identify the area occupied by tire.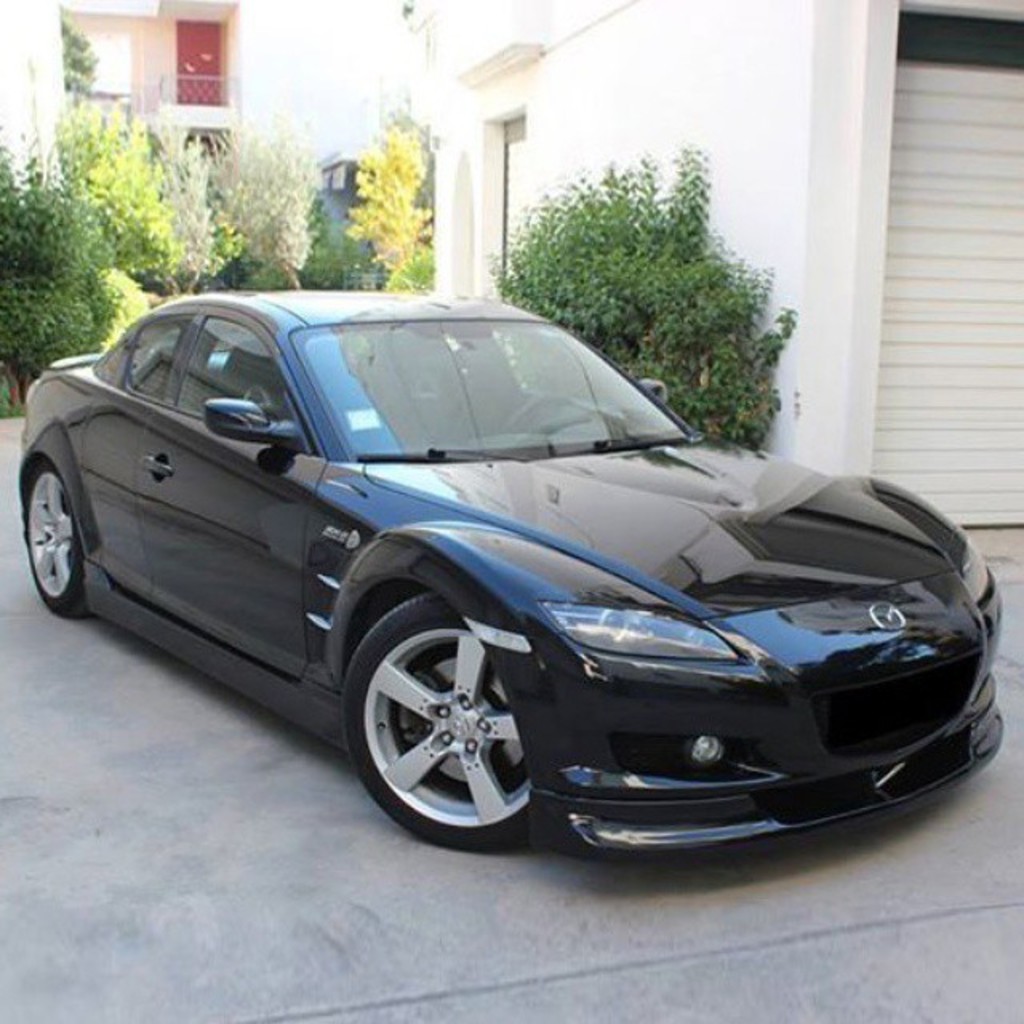
Area: (left=19, top=458, right=88, bottom=613).
